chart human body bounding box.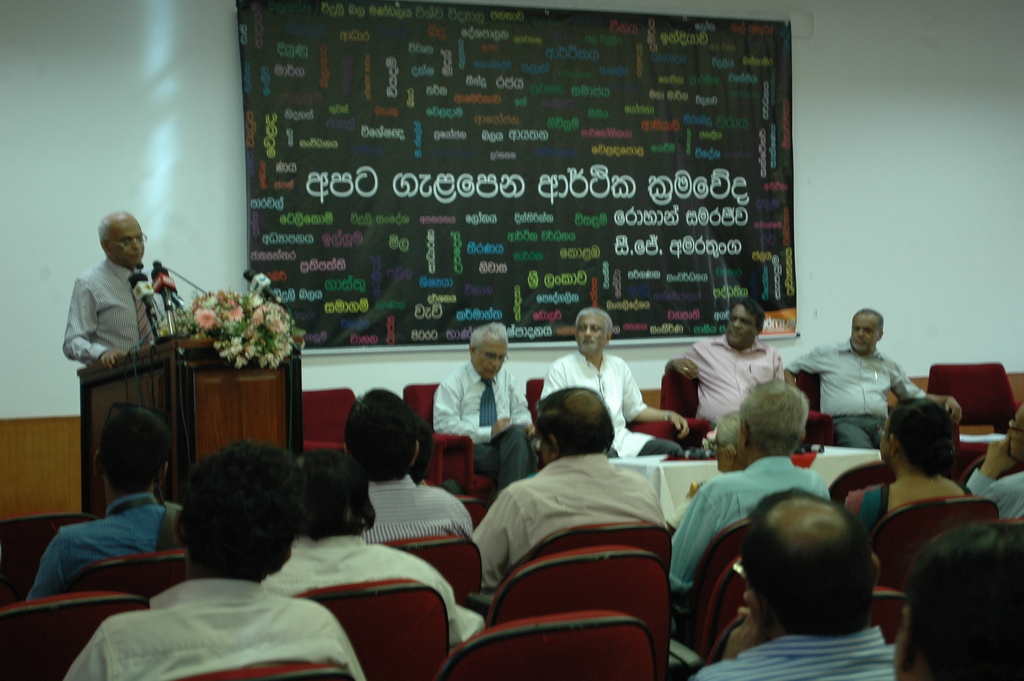
Charted: locate(966, 398, 1023, 534).
